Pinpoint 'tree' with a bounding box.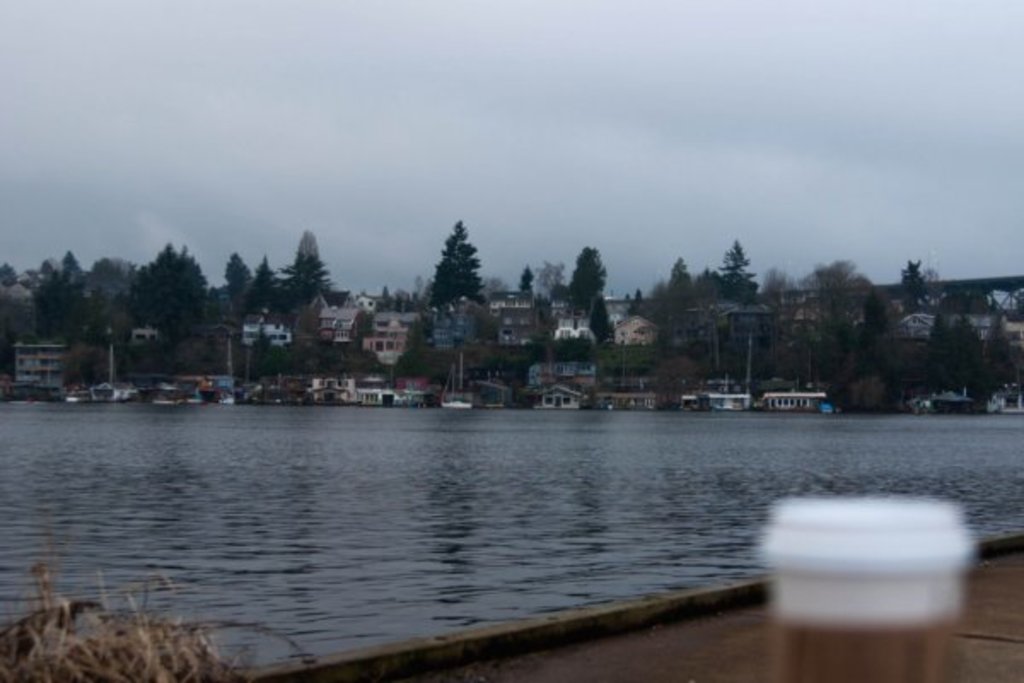
[693,232,766,297].
